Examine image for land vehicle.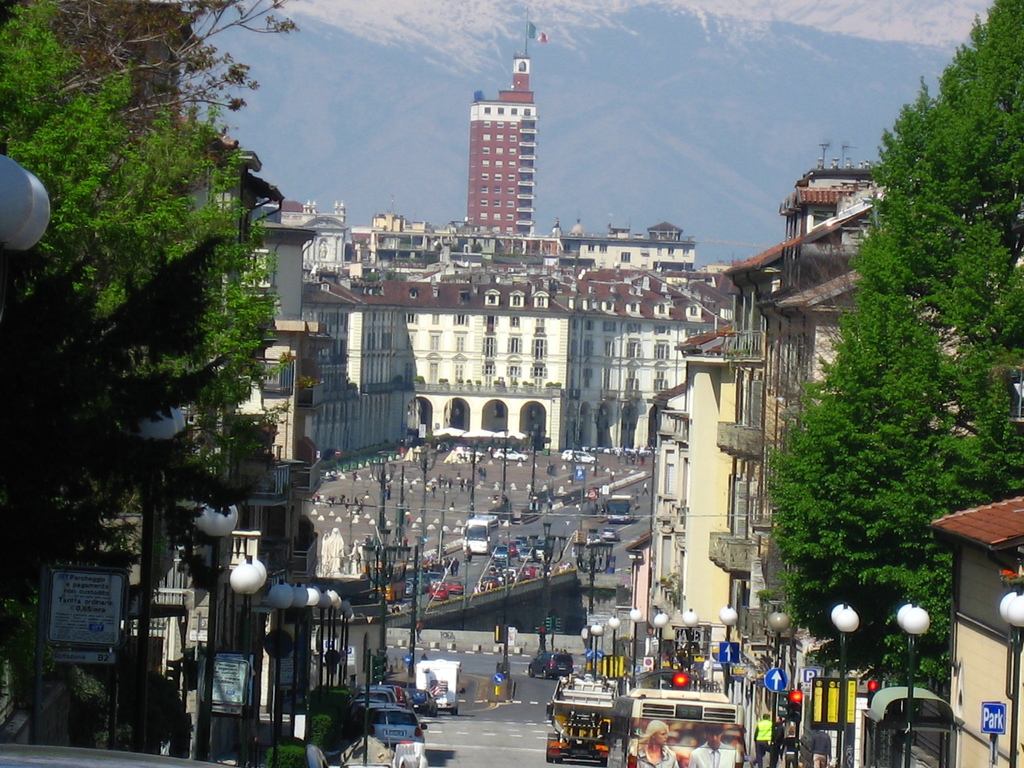
Examination result: left=563, top=449, right=600, bottom=465.
